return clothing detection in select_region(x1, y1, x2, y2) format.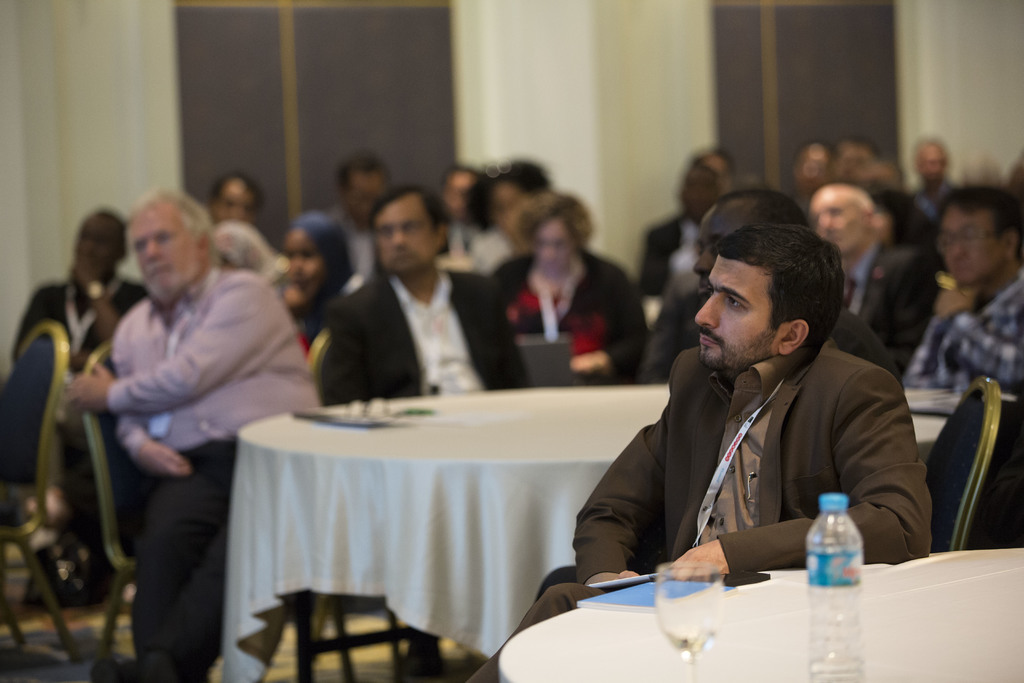
select_region(877, 186, 930, 240).
